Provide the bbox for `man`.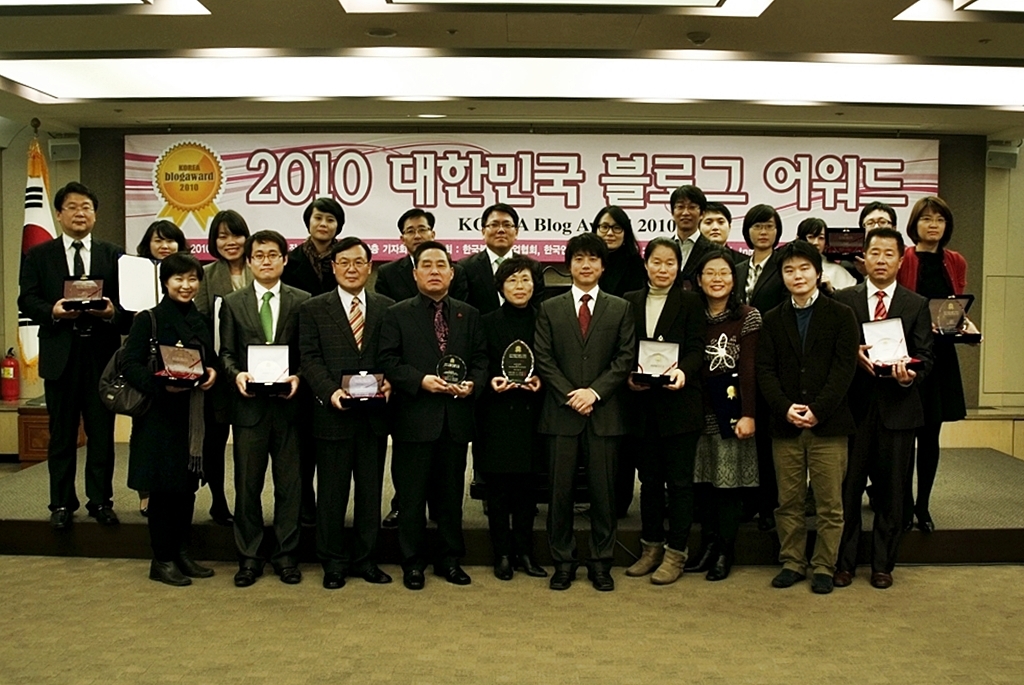
[x1=666, y1=185, x2=723, y2=288].
